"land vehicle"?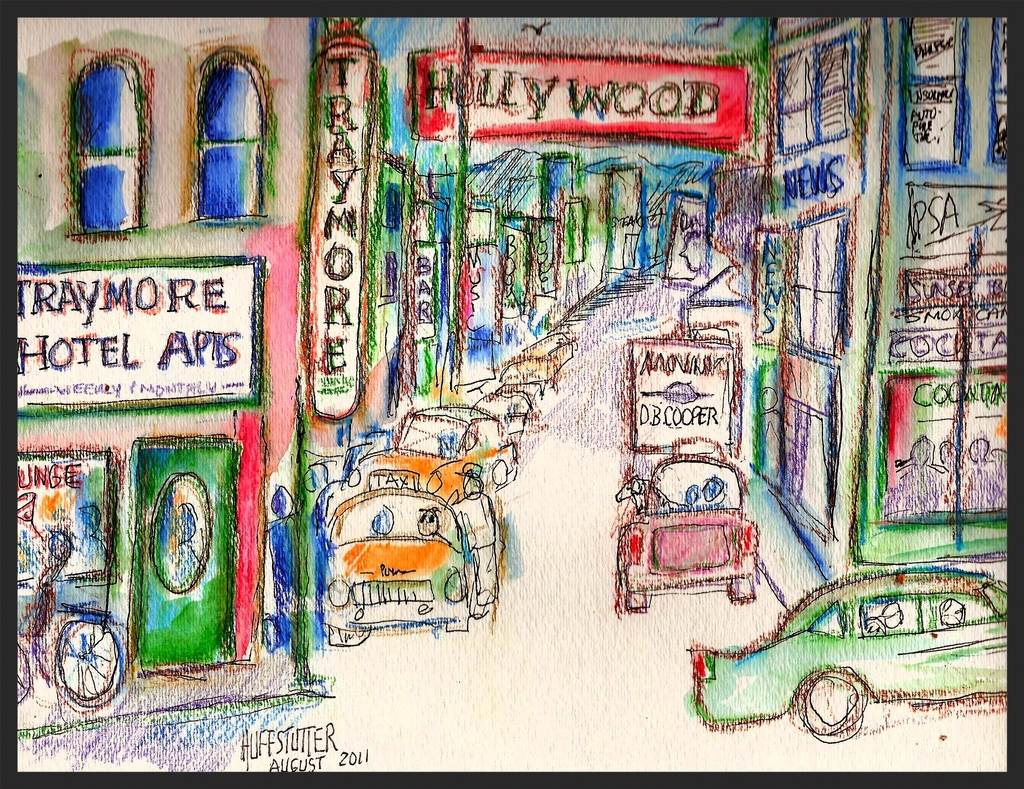
613,432,761,614
